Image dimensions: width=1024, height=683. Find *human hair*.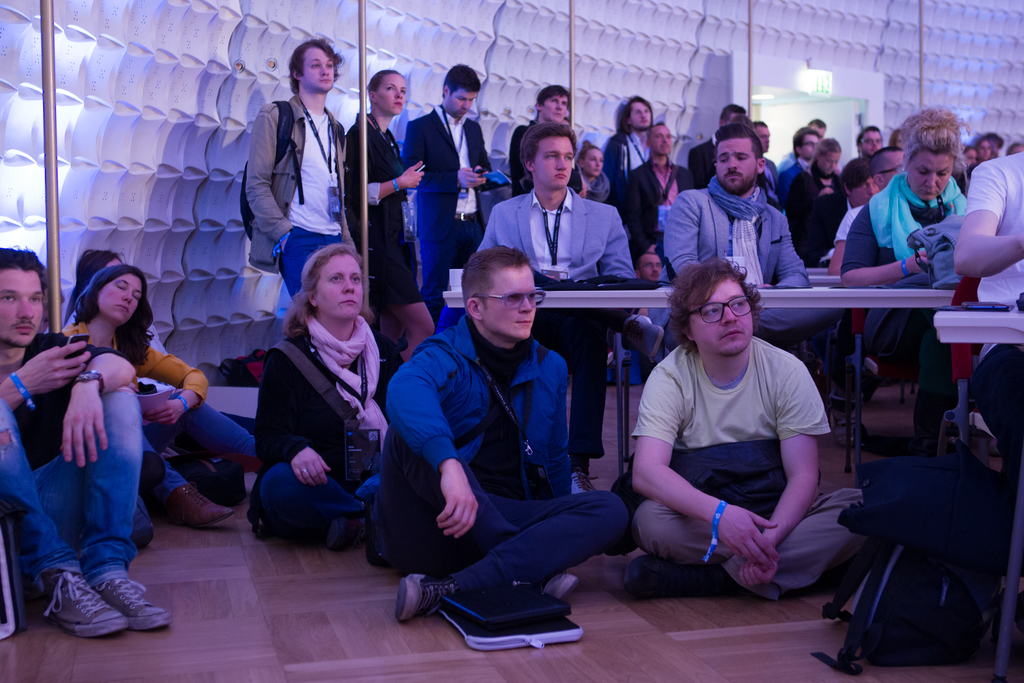
901/108/968/189.
